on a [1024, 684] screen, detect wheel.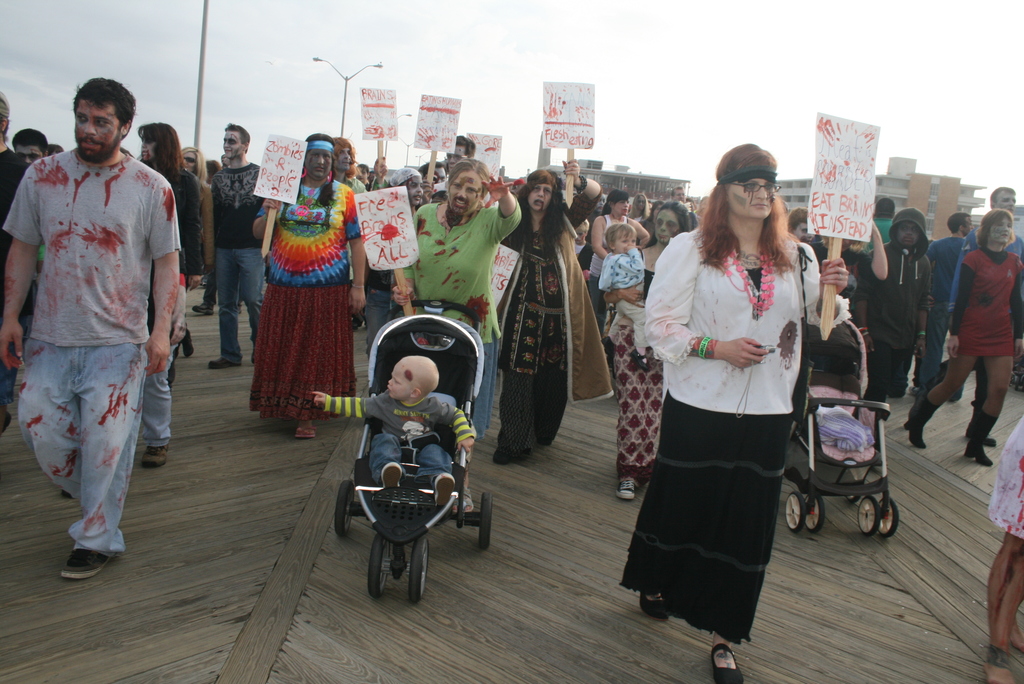
(785, 491, 807, 541).
